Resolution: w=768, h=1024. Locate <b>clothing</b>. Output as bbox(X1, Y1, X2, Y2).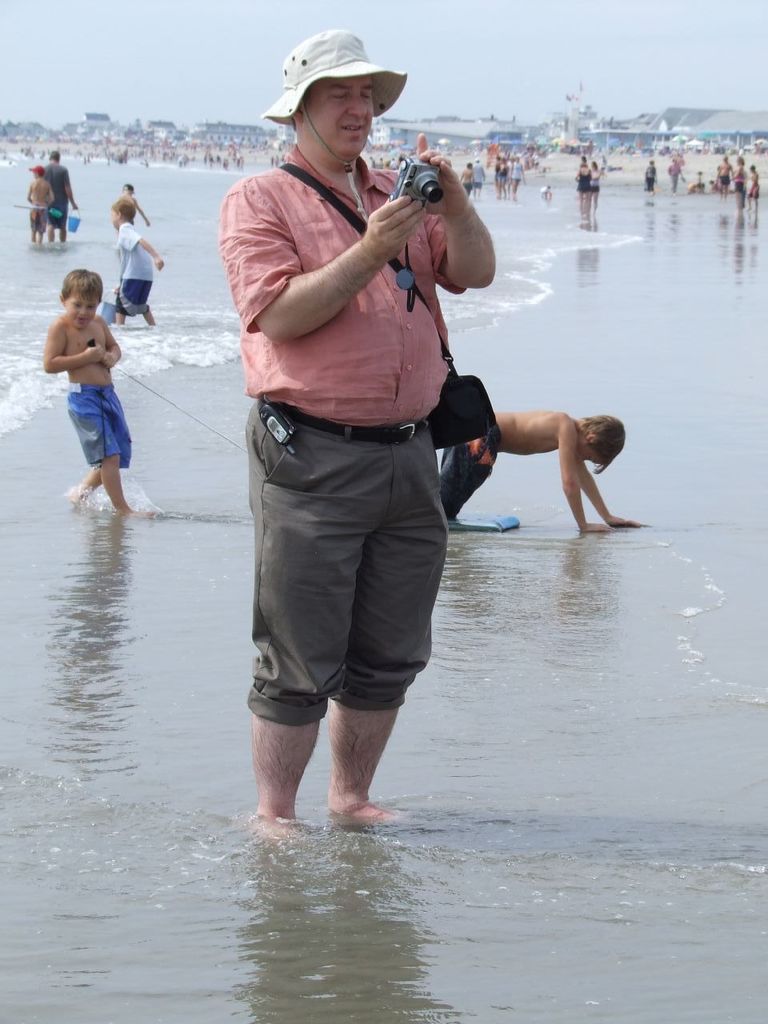
bbox(42, 153, 70, 238).
